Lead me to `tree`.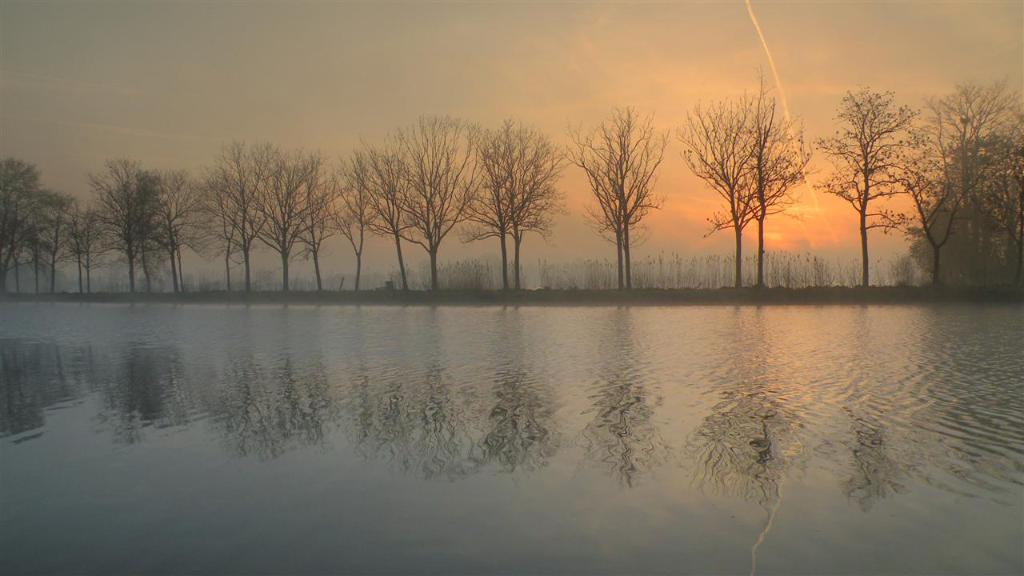
Lead to BBox(386, 117, 490, 288).
